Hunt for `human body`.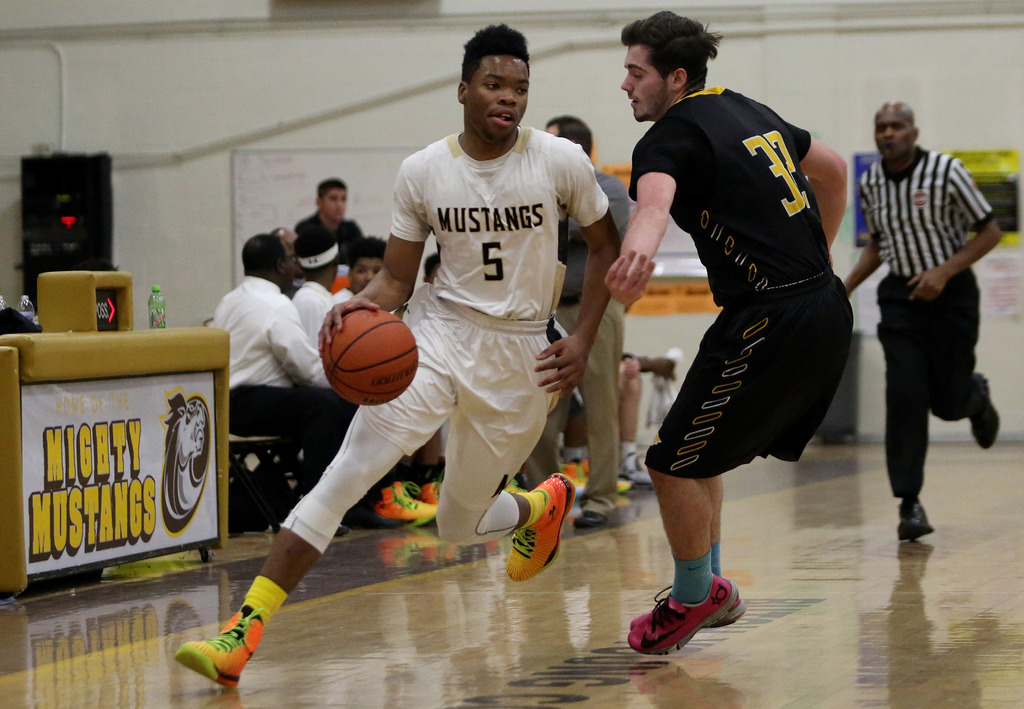
Hunted down at bbox(175, 28, 598, 678).
